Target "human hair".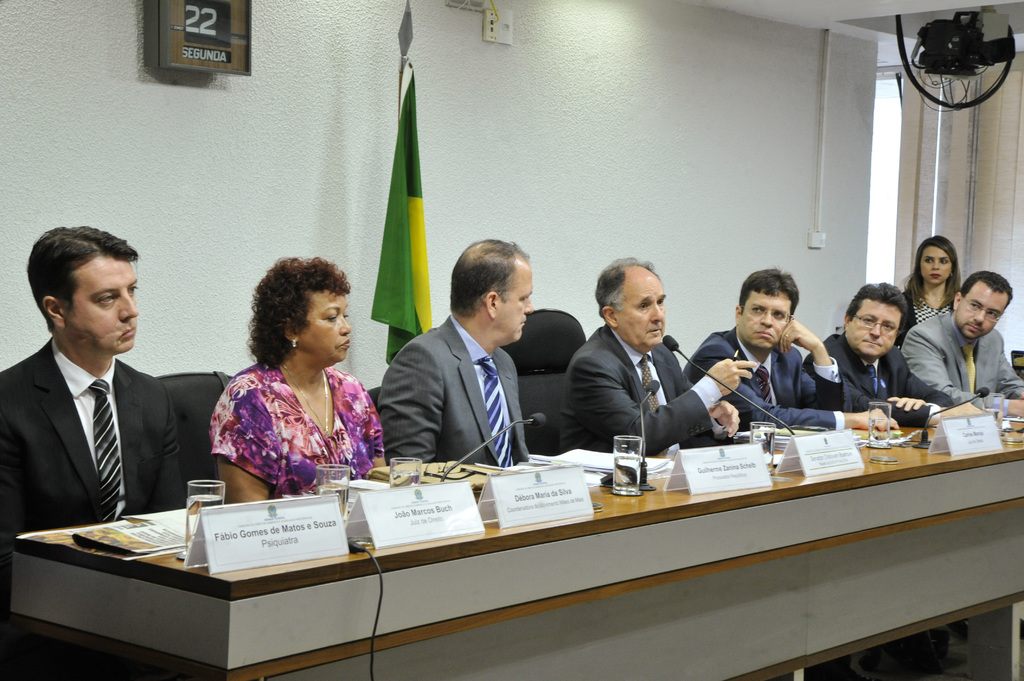
Target region: x1=245, y1=253, x2=354, y2=373.
